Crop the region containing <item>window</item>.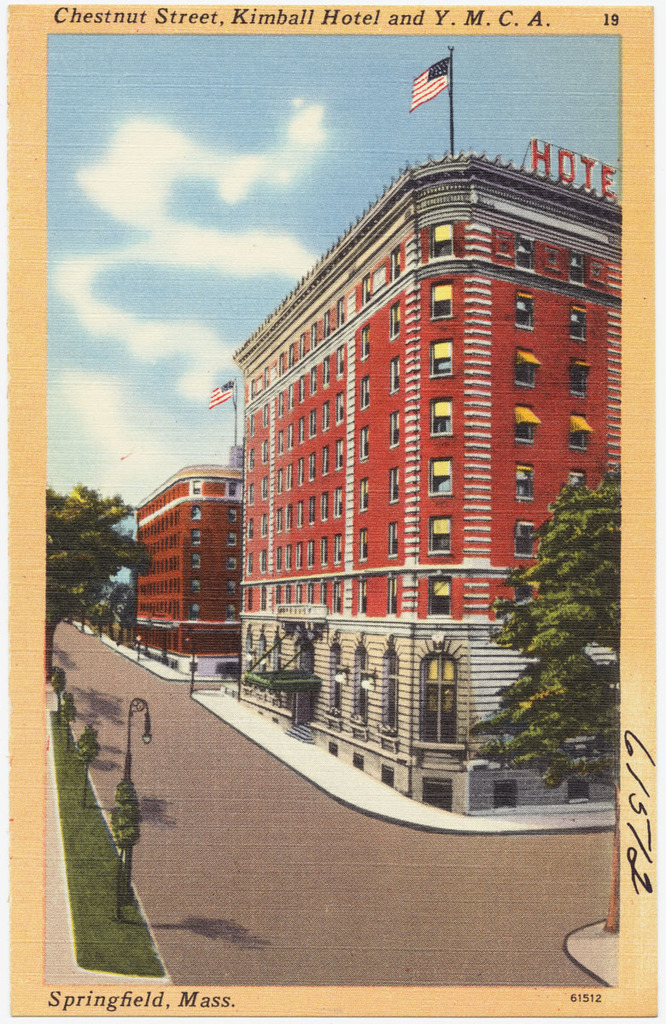
Crop region: x1=248 y1=519 x2=253 y2=537.
